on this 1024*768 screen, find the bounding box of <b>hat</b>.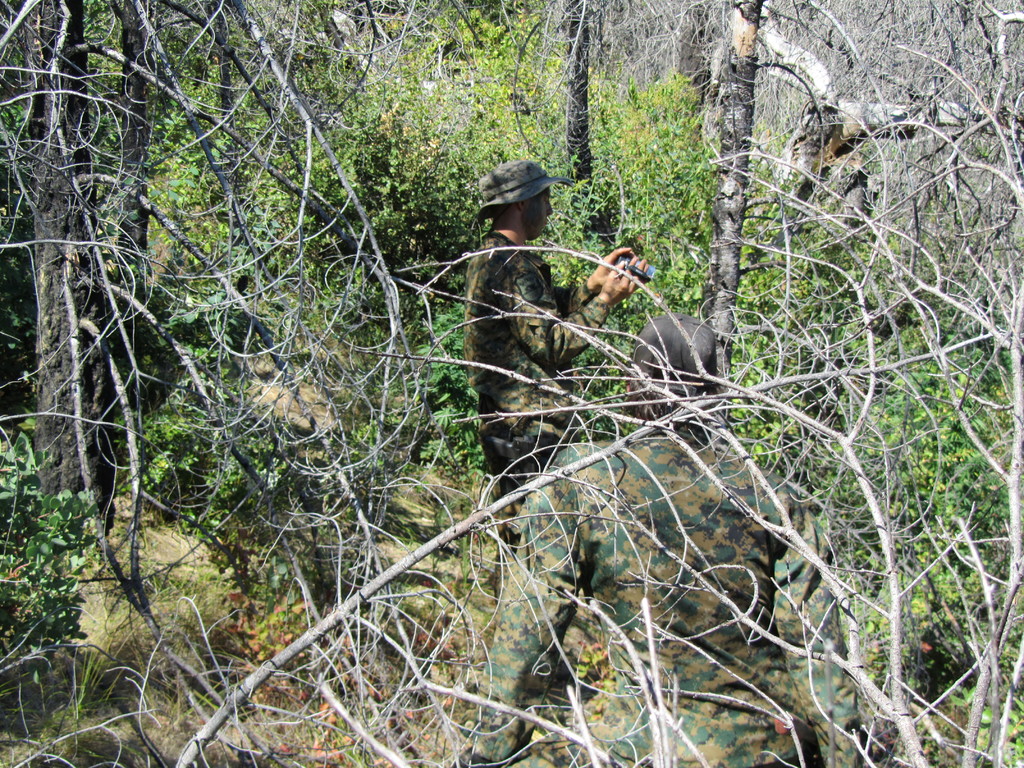
Bounding box: x1=477, y1=155, x2=578, y2=227.
